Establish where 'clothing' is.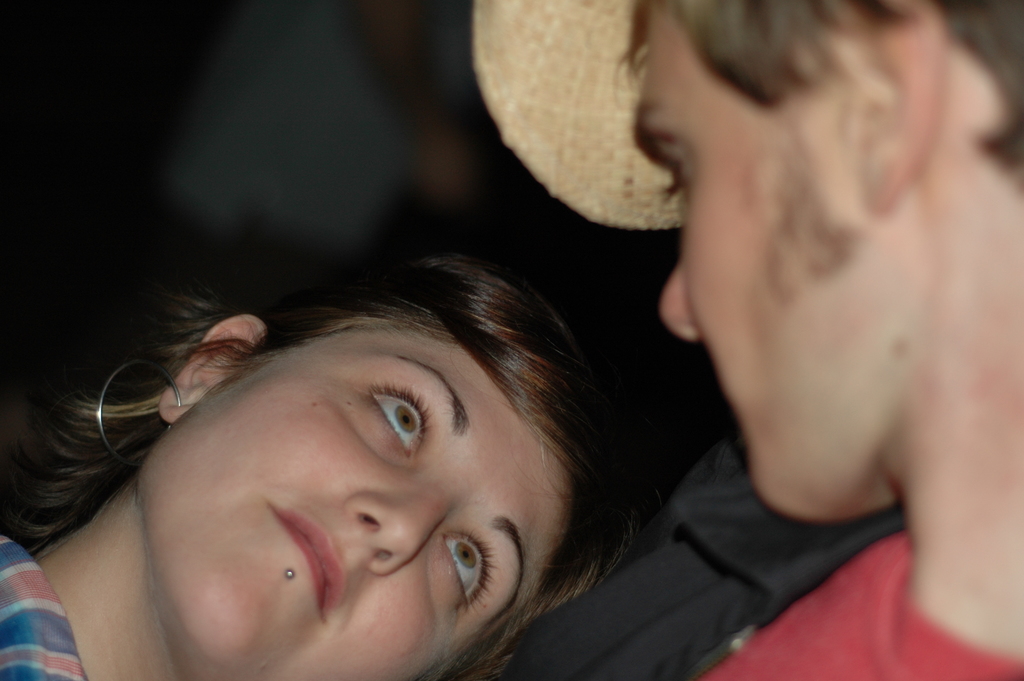
Established at 0:532:91:680.
